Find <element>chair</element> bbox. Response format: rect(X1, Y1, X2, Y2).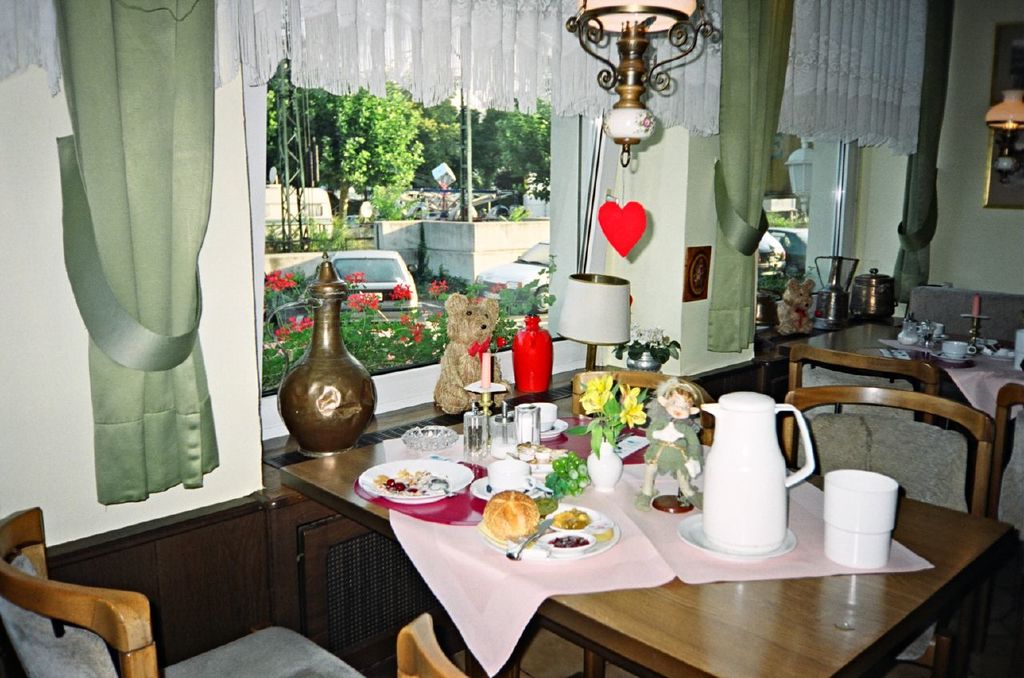
rect(781, 349, 993, 535).
